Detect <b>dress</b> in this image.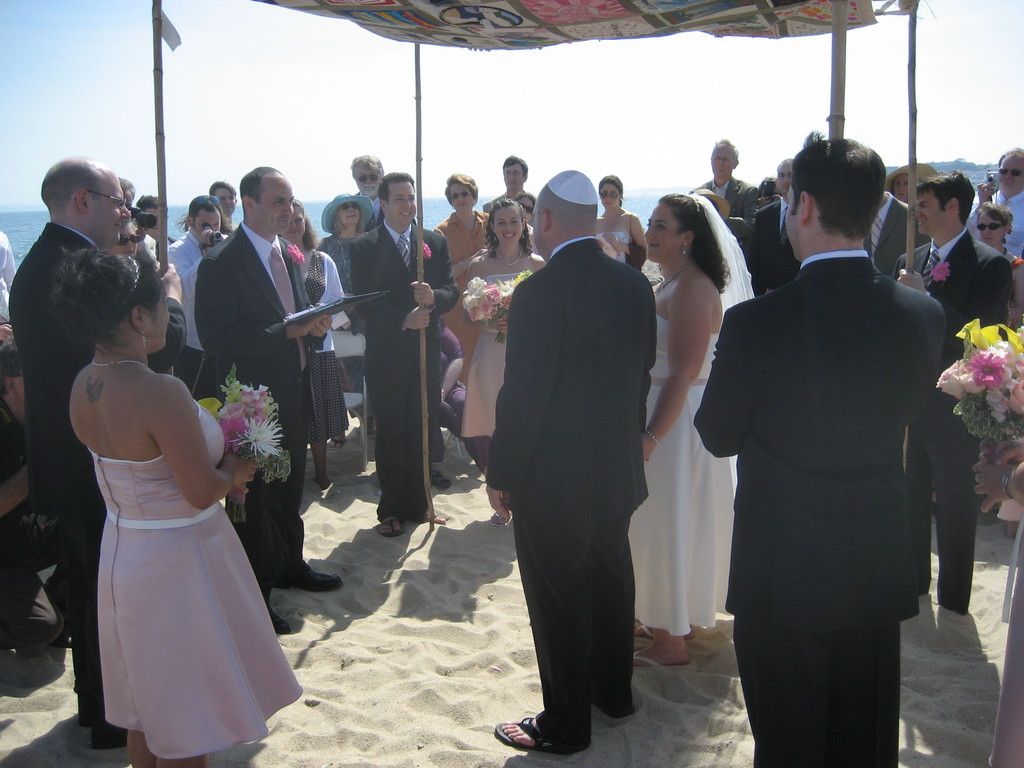
Detection: 464/273/525/439.
